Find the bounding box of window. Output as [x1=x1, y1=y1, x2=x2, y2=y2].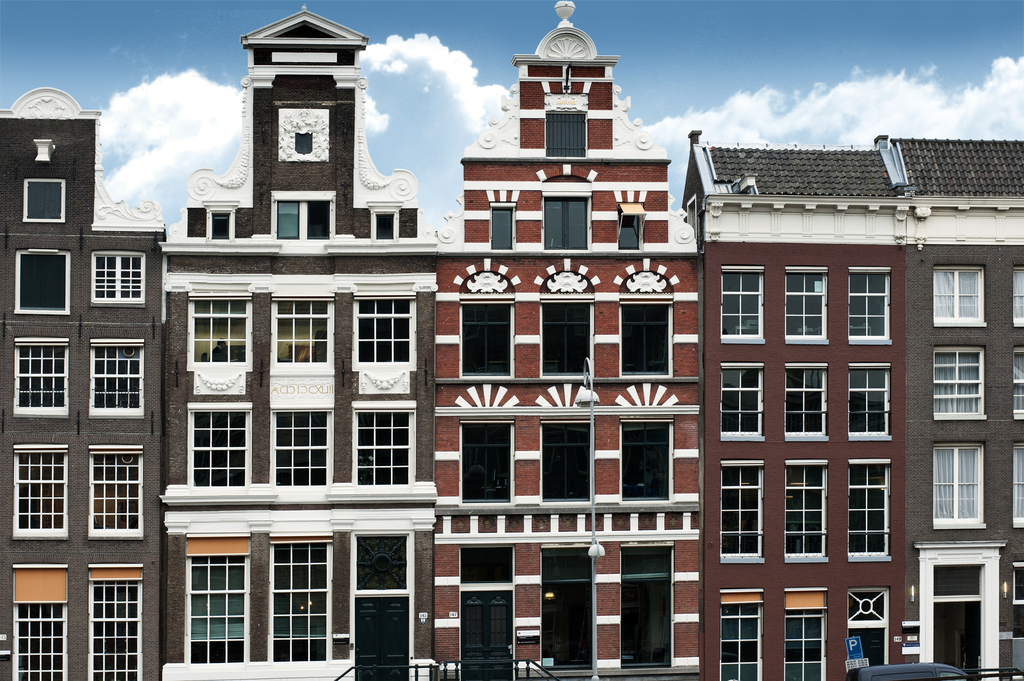
[x1=932, y1=345, x2=986, y2=419].
